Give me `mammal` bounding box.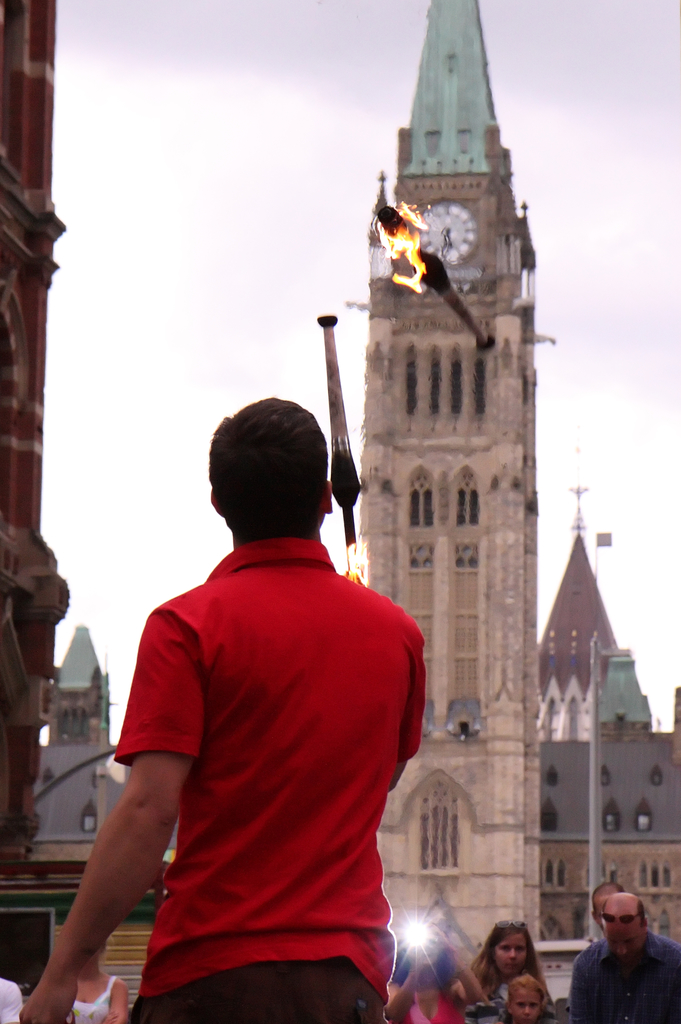
rect(77, 397, 458, 1023).
